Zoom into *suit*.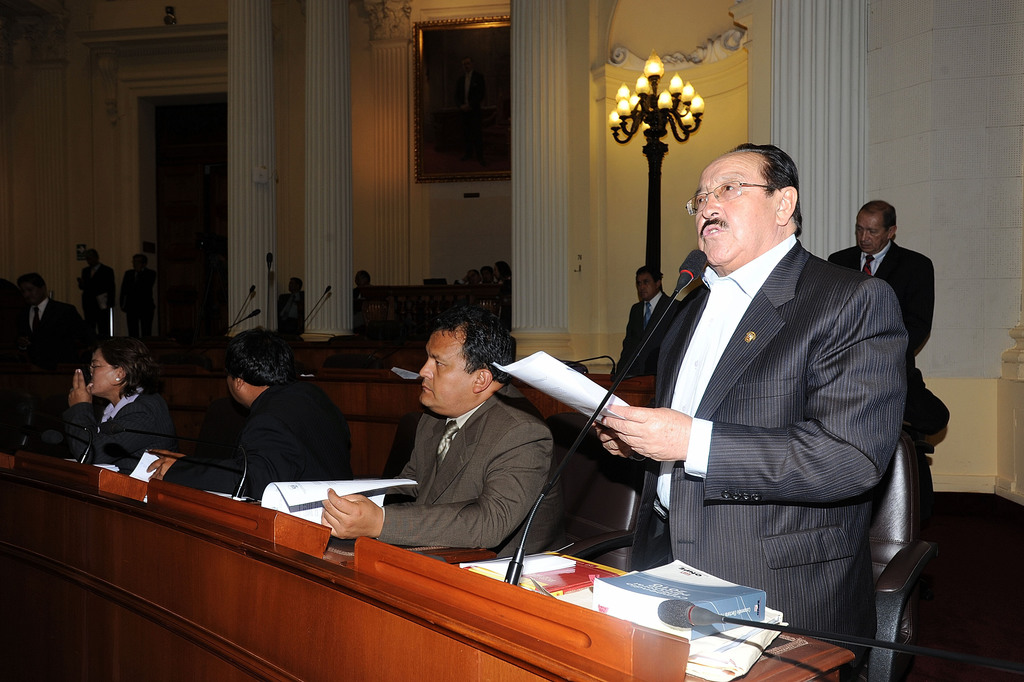
Zoom target: x1=829 y1=239 x2=938 y2=358.
